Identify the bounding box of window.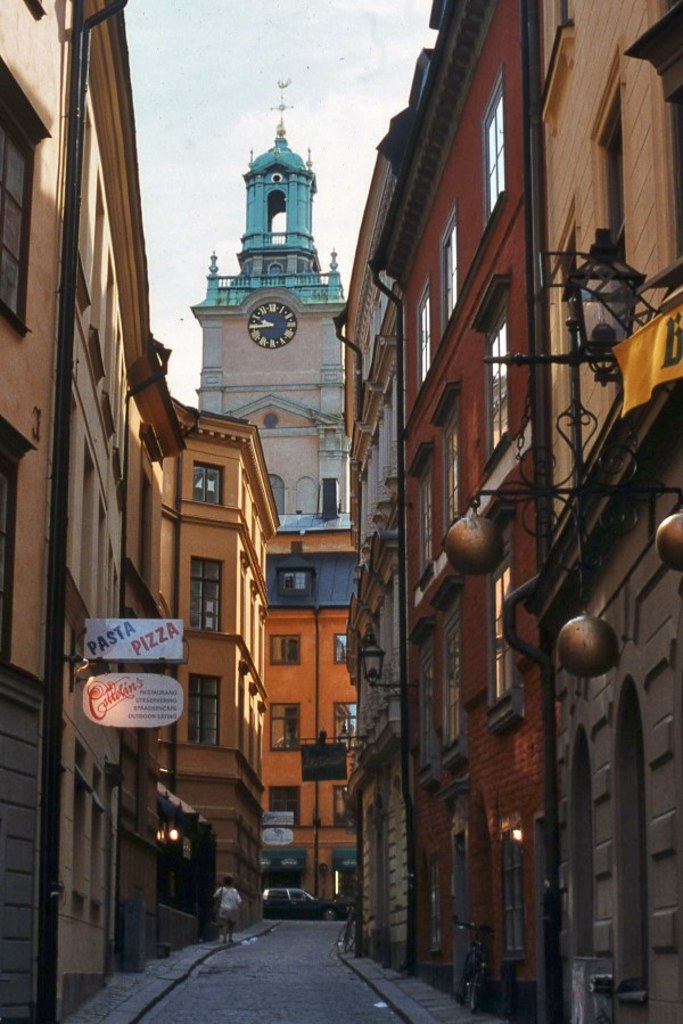
detection(439, 401, 468, 529).
